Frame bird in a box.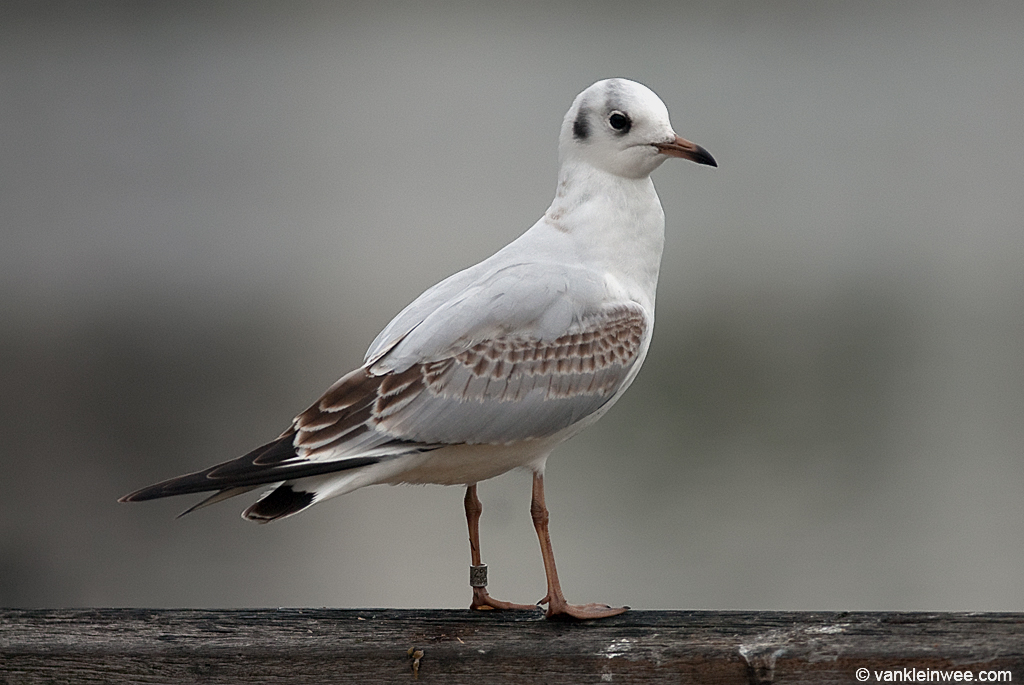
bbox=[119, 78, 717, 628].
